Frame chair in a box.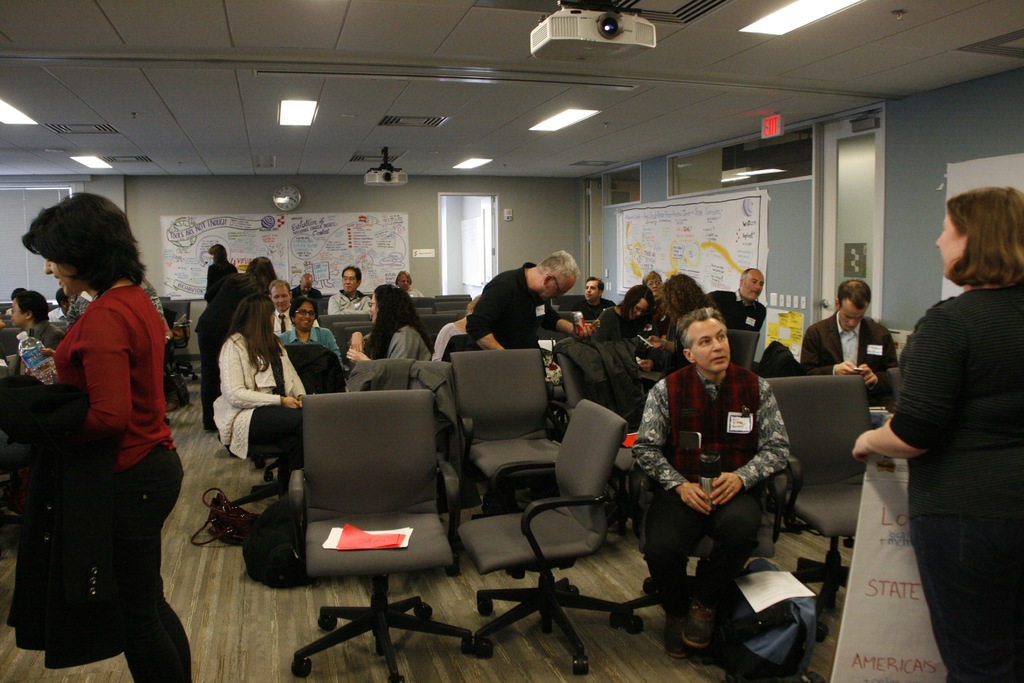
x1=723 y1=333 x2=760 y2=367.
